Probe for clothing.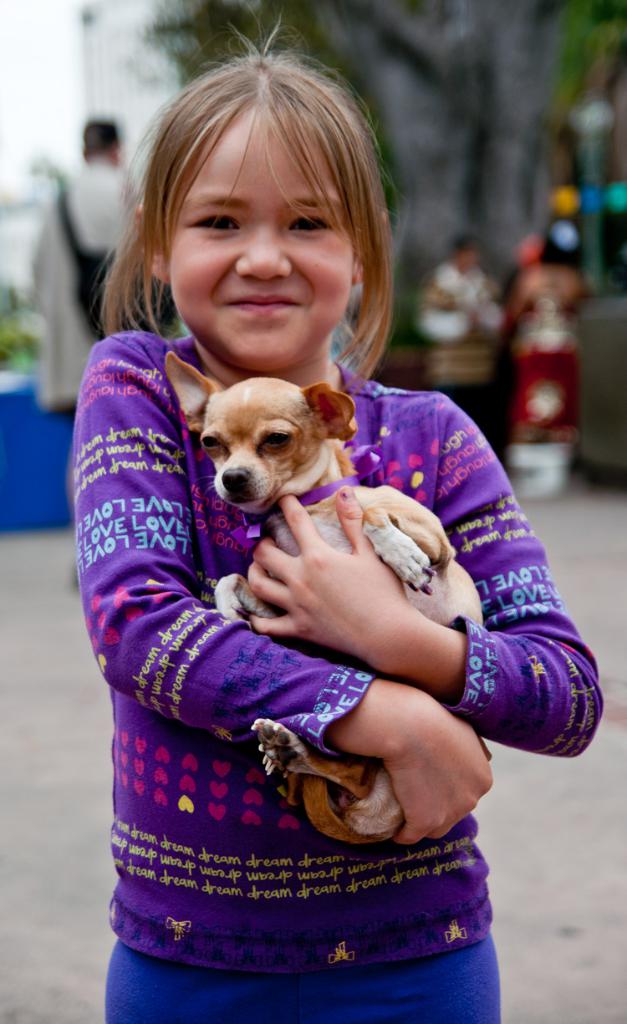
Probe result: (x1=417, y1=271, x2=504, y2=343).
